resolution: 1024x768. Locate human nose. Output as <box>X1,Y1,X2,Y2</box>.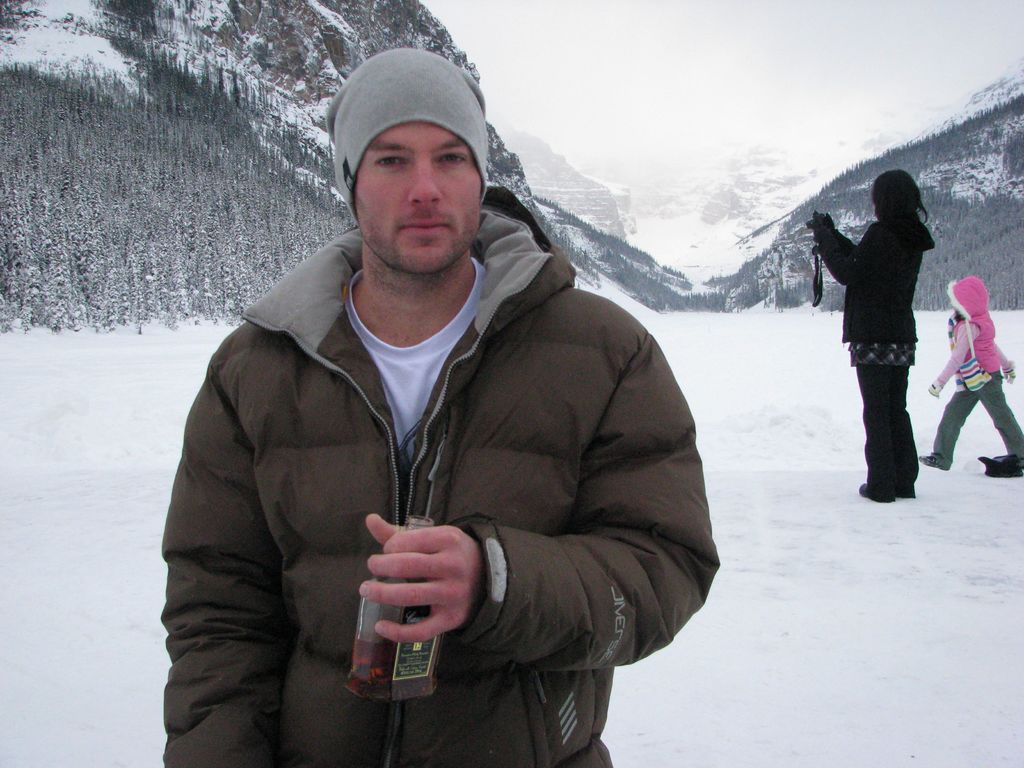
<box>410,159,442,204</box>.
